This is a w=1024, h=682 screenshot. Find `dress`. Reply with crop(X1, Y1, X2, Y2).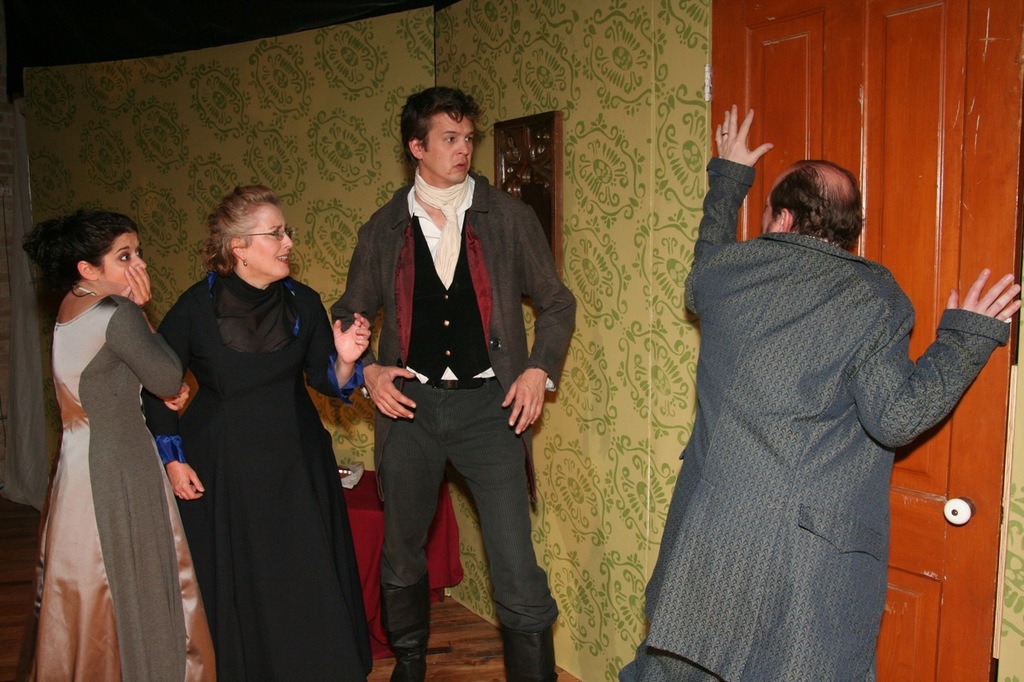
crop(139, 265, 371, 681).
